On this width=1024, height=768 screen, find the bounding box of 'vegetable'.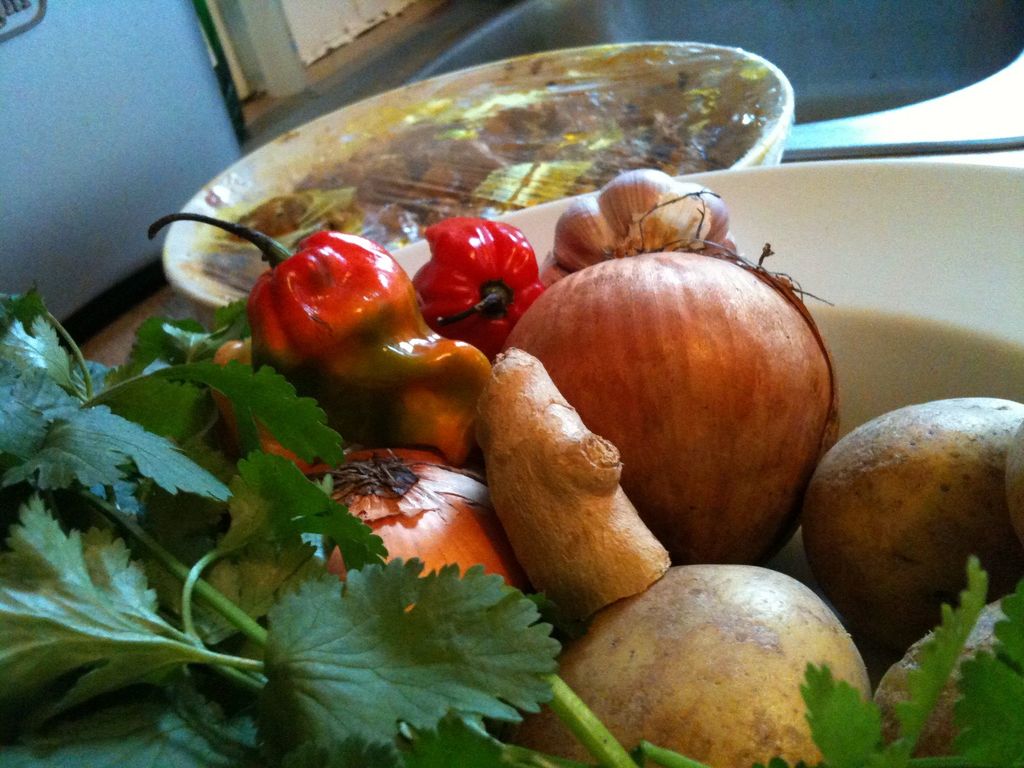
Bounding box: (150,211,495,475).
